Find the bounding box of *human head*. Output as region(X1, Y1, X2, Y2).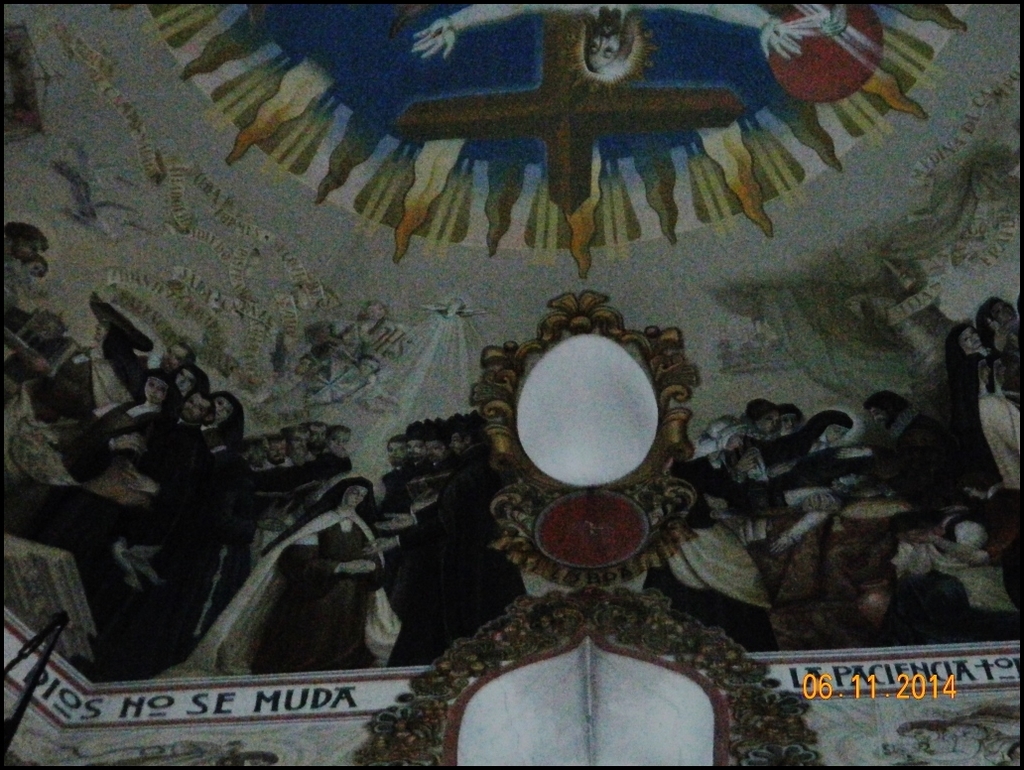
region(584, 7, 633, 74).
